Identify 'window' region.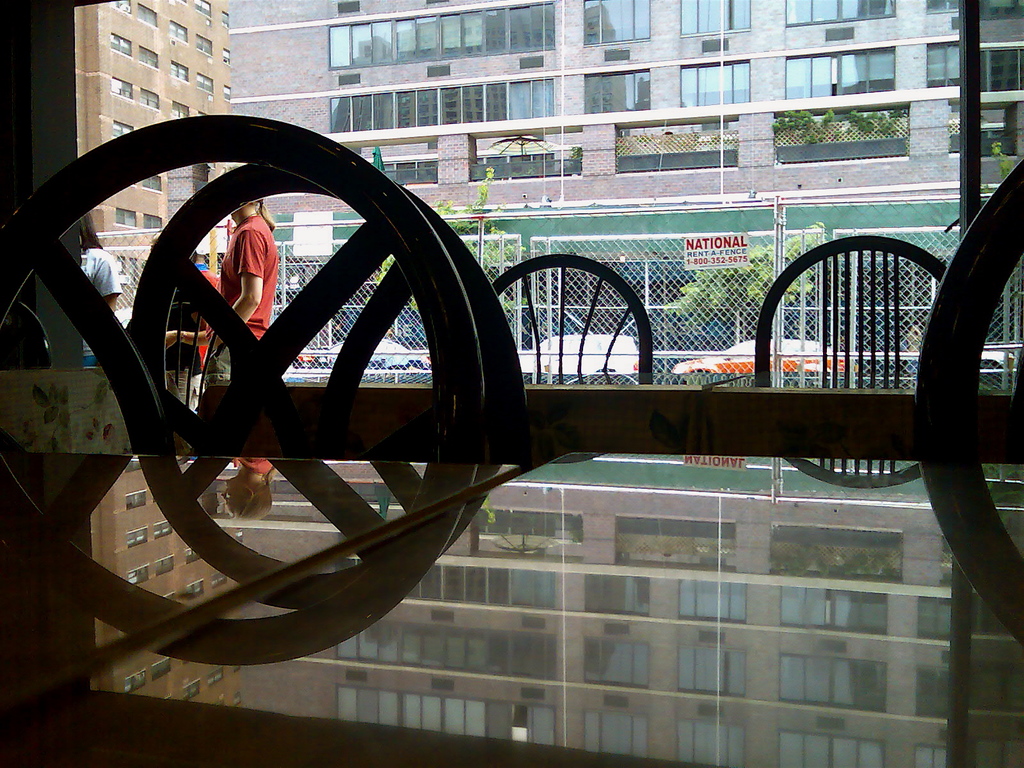
Region: Rect(116, 212, 136, 230).
